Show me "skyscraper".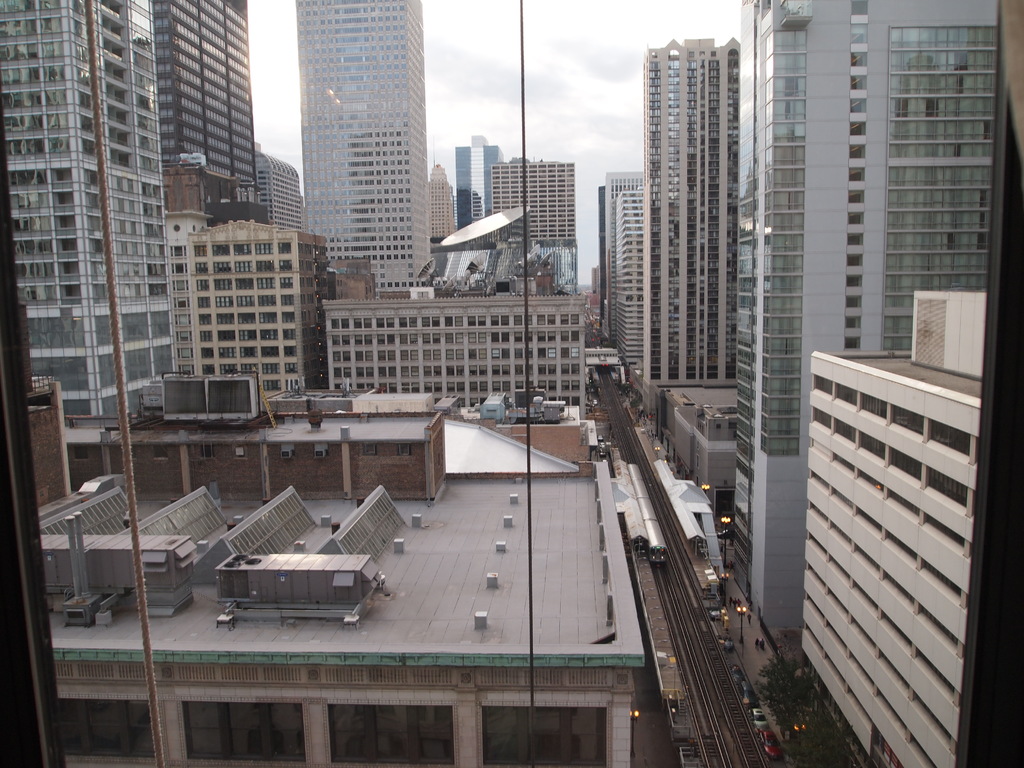
"skyscraper" is here: (x1=153, y1=0, x2=255, y2=211).
